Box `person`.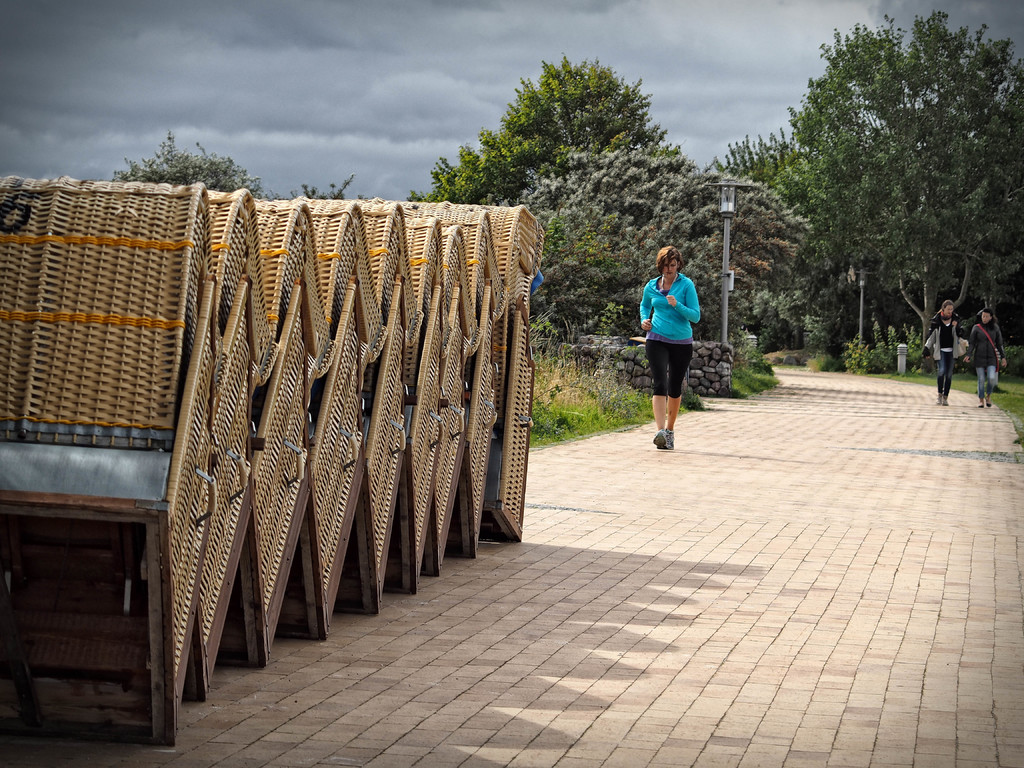
[left=972, top=305, right=1002, bottom=404].
